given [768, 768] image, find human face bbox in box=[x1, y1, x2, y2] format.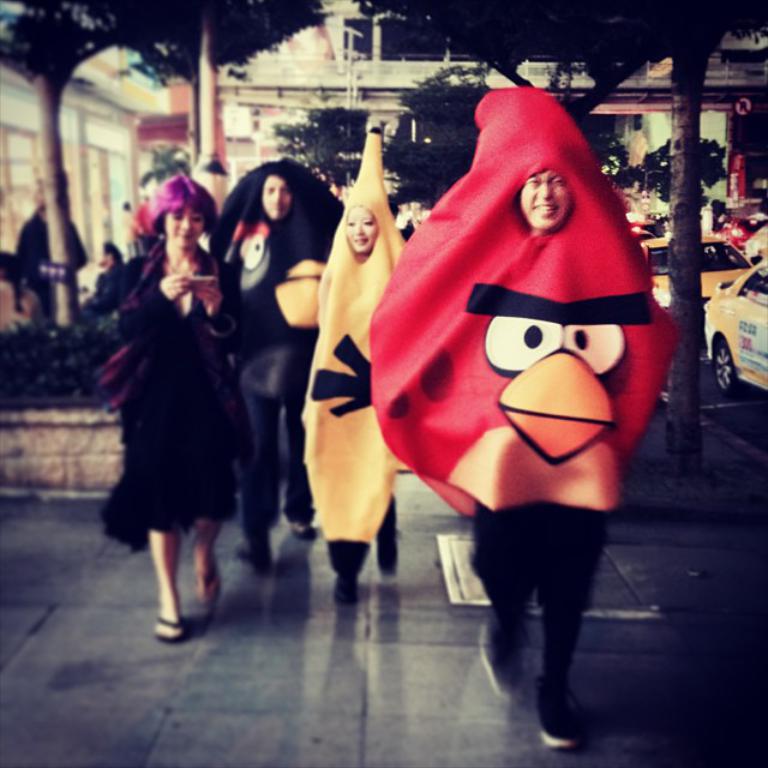
box=[521, 166, 574, 232].
